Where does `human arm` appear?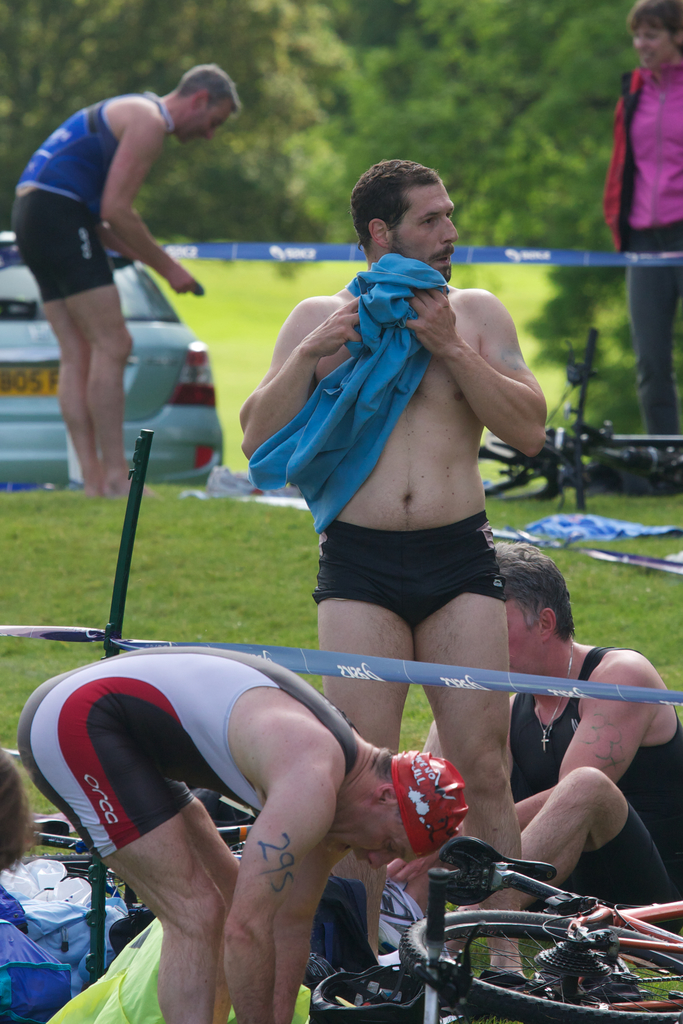
Appears at [433,278,557,493].
